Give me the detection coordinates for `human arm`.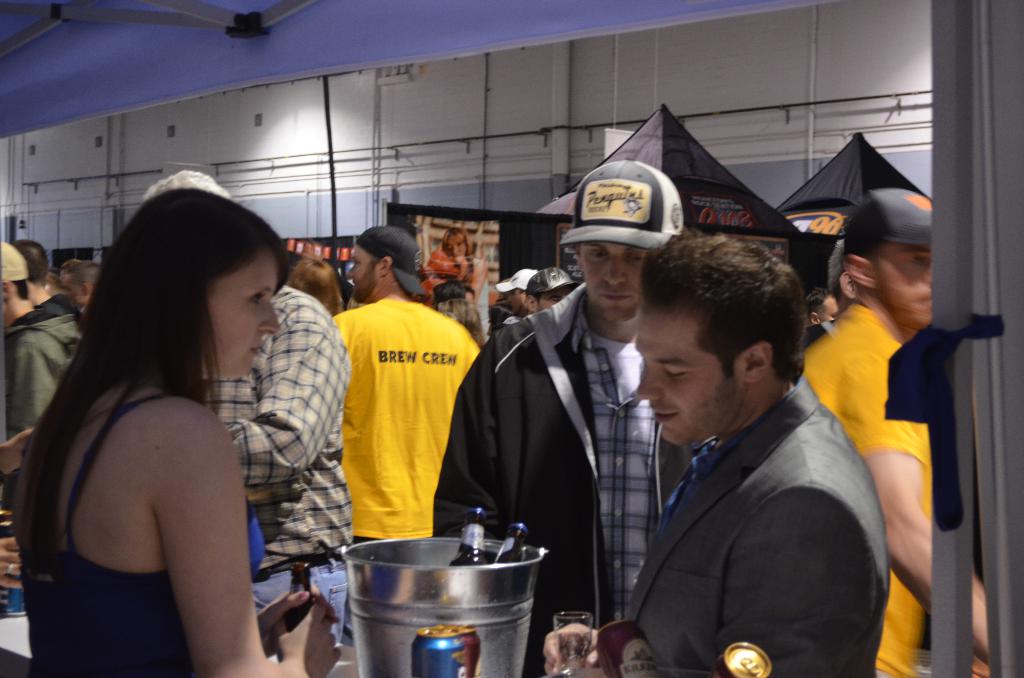
<region>545, 620, 601, 677</region>.
